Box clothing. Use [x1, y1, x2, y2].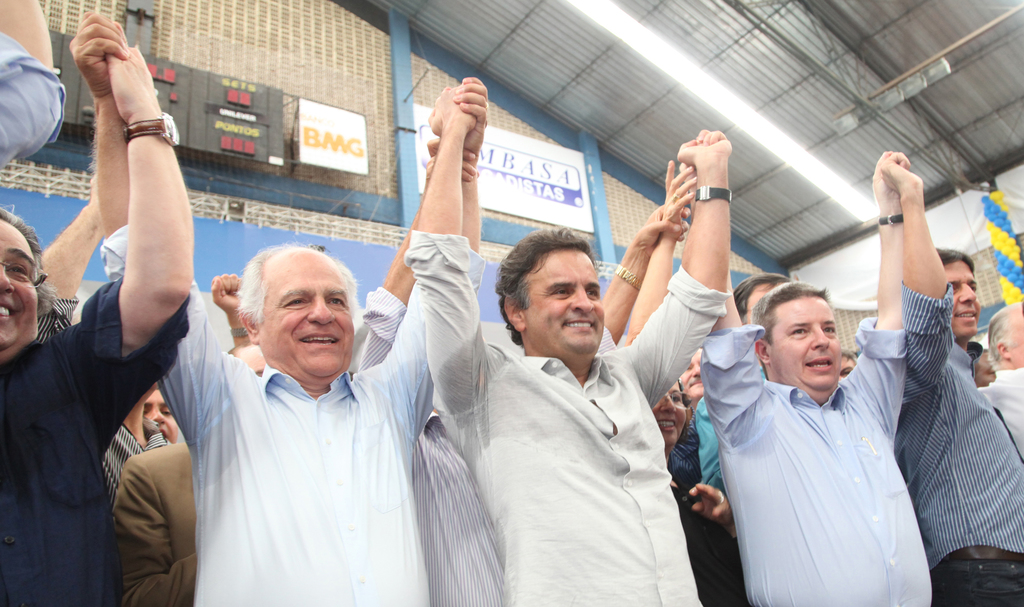
[38, 290, 161, 540].
